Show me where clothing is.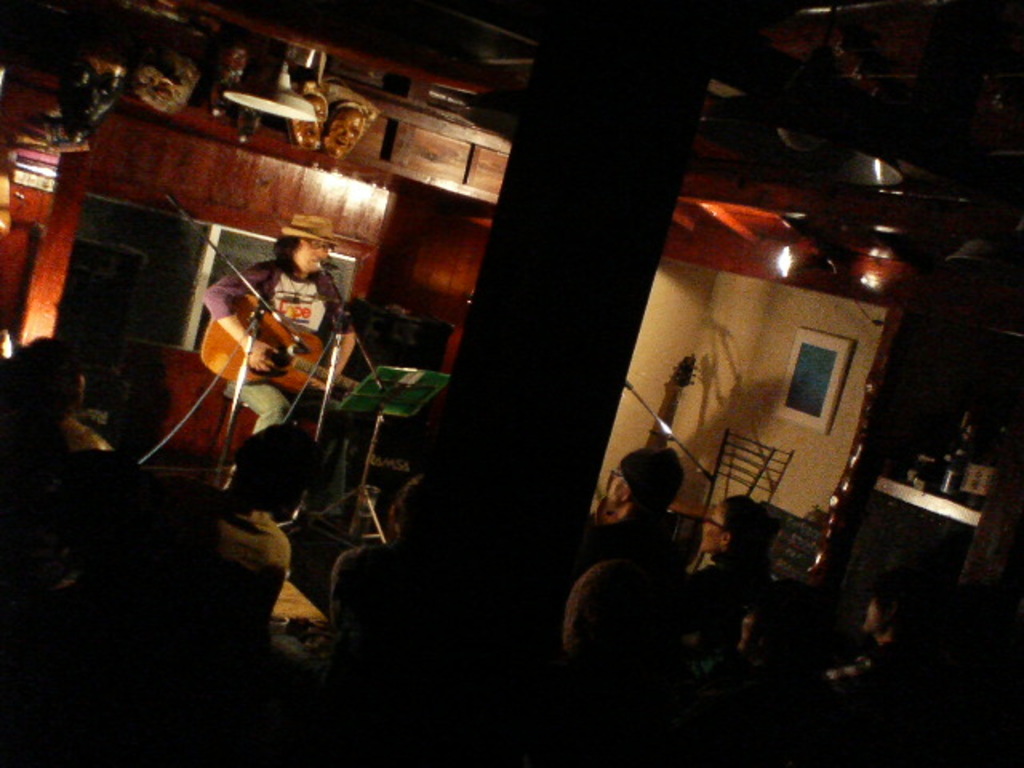
clothing is at [557, 517, 682, 602].
